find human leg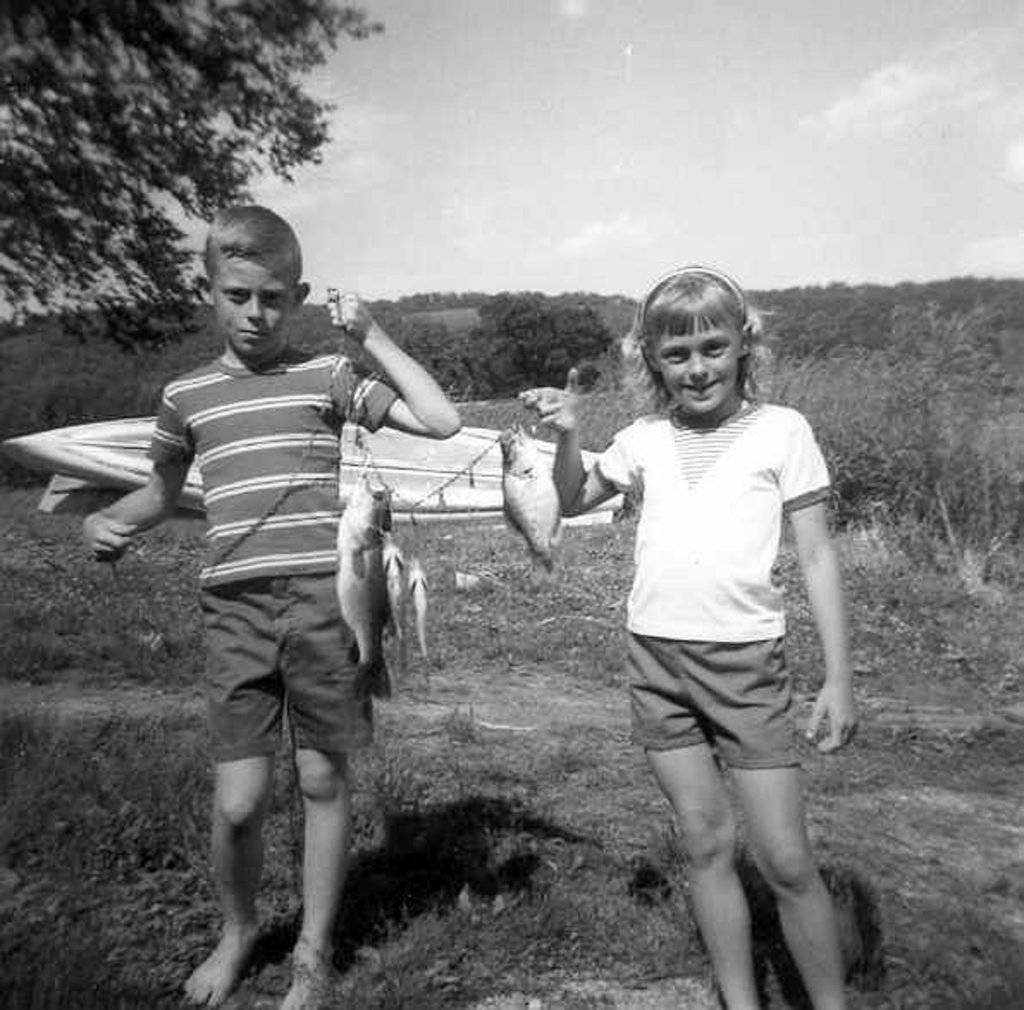
bbox(694, 626, 854, 1008)
